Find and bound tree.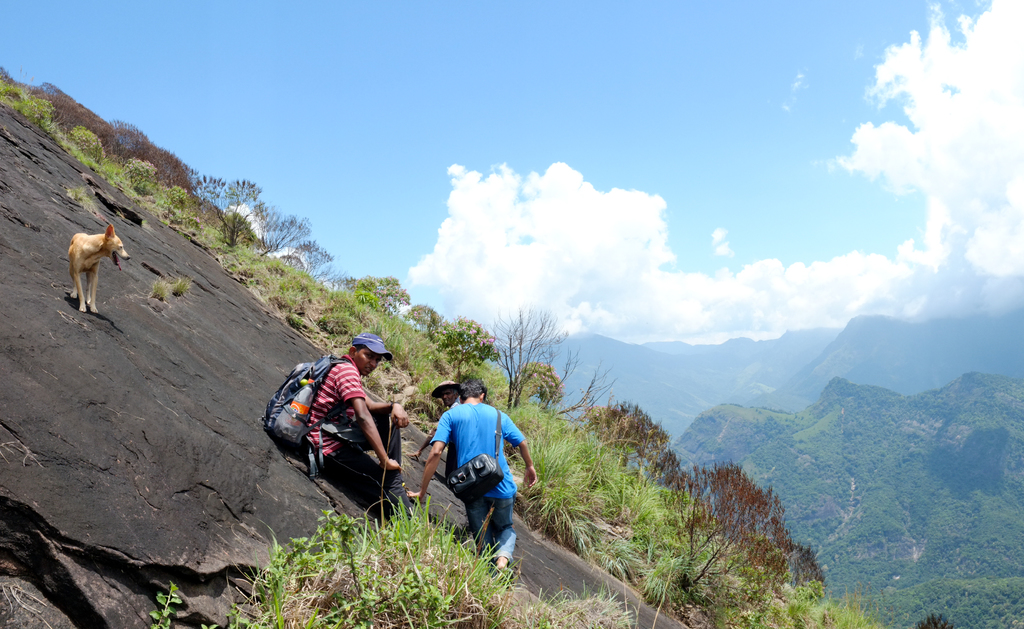
Bound: {"left": 500, "top": 303, "right": 565, "bottom": 407}.
